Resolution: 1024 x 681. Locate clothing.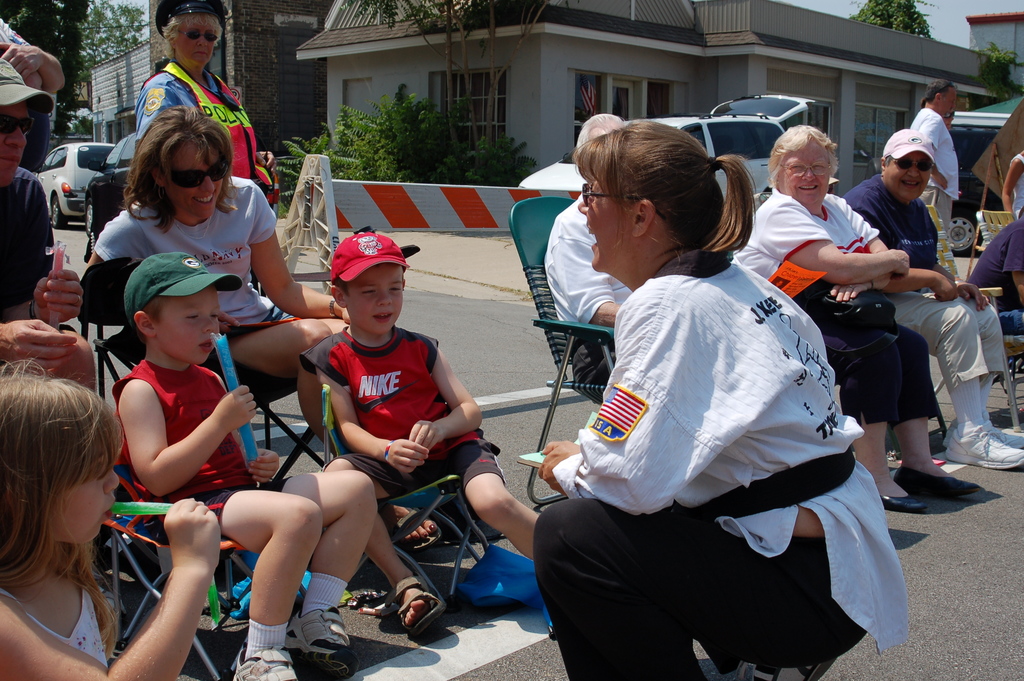
<region>861, 165, 1002, 348</region>.
